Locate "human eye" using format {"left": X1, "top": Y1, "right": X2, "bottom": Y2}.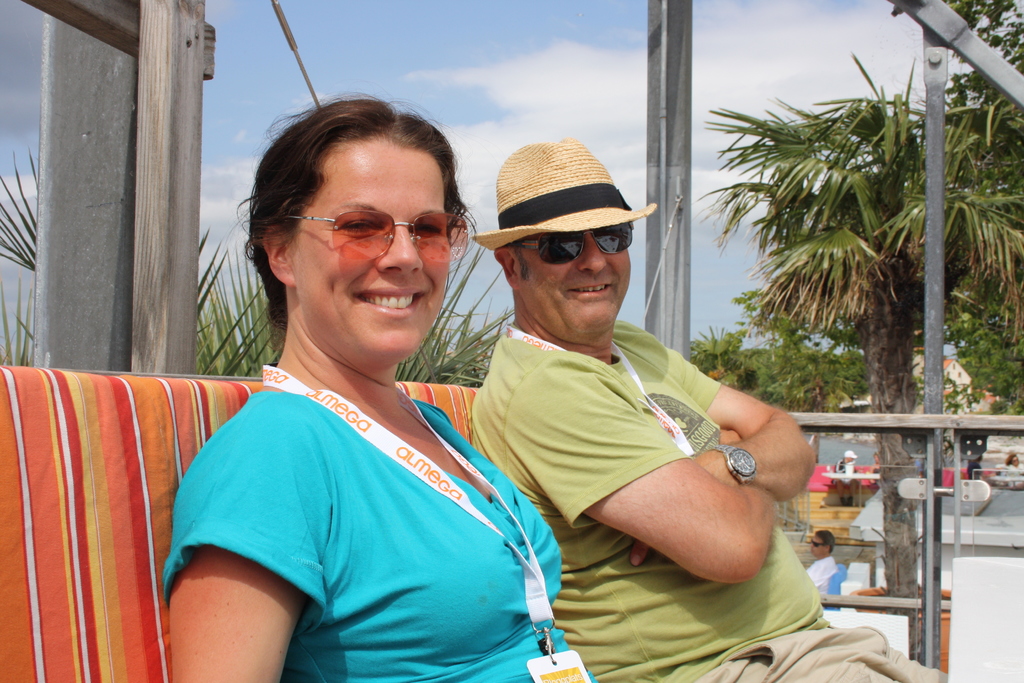
{"left": 413, "top": 217, "right": 445, "bottom": 237}.
